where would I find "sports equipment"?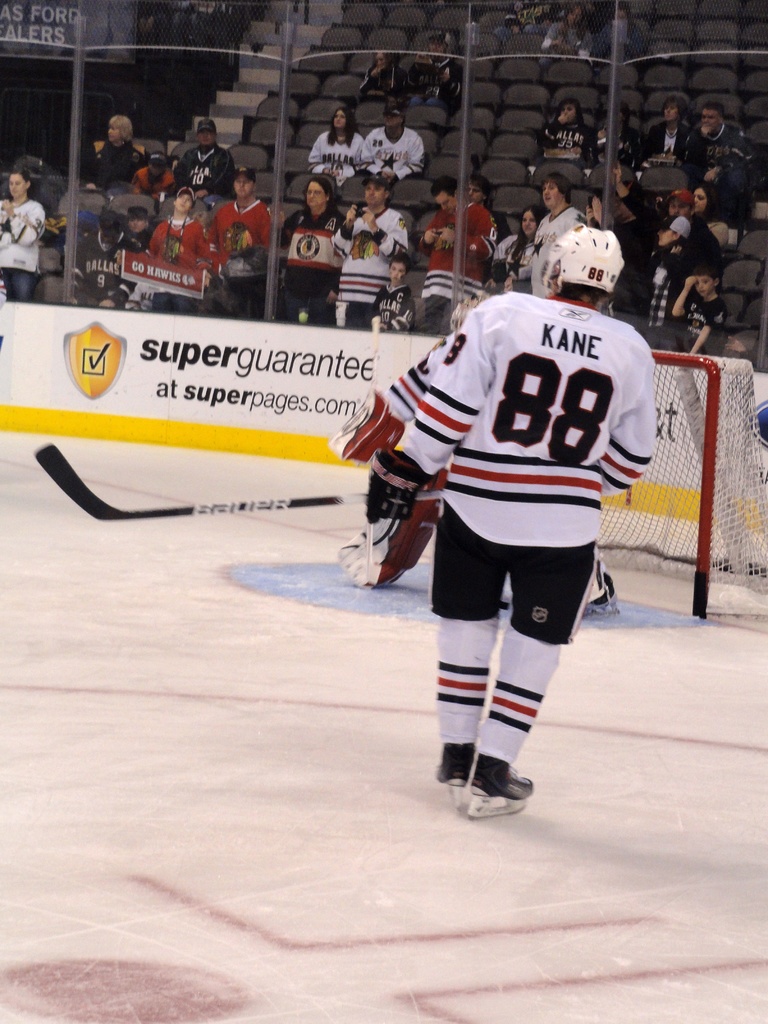
At x1=468 y1=753 x2=533 y2=823.
